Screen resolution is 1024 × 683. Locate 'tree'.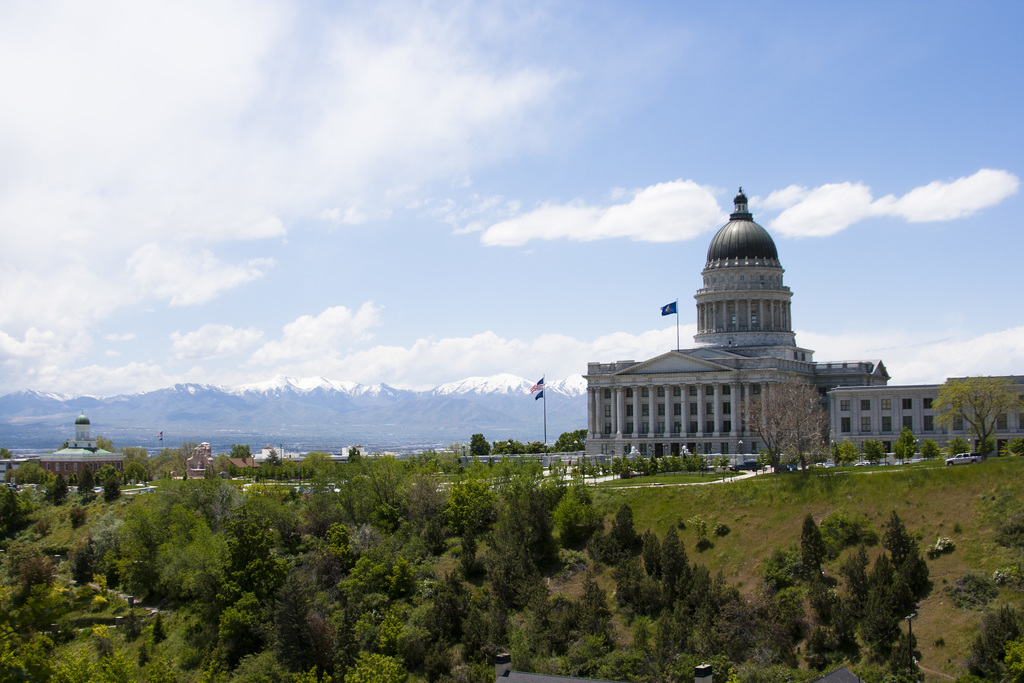
crop(0, 441, 39, 538).
